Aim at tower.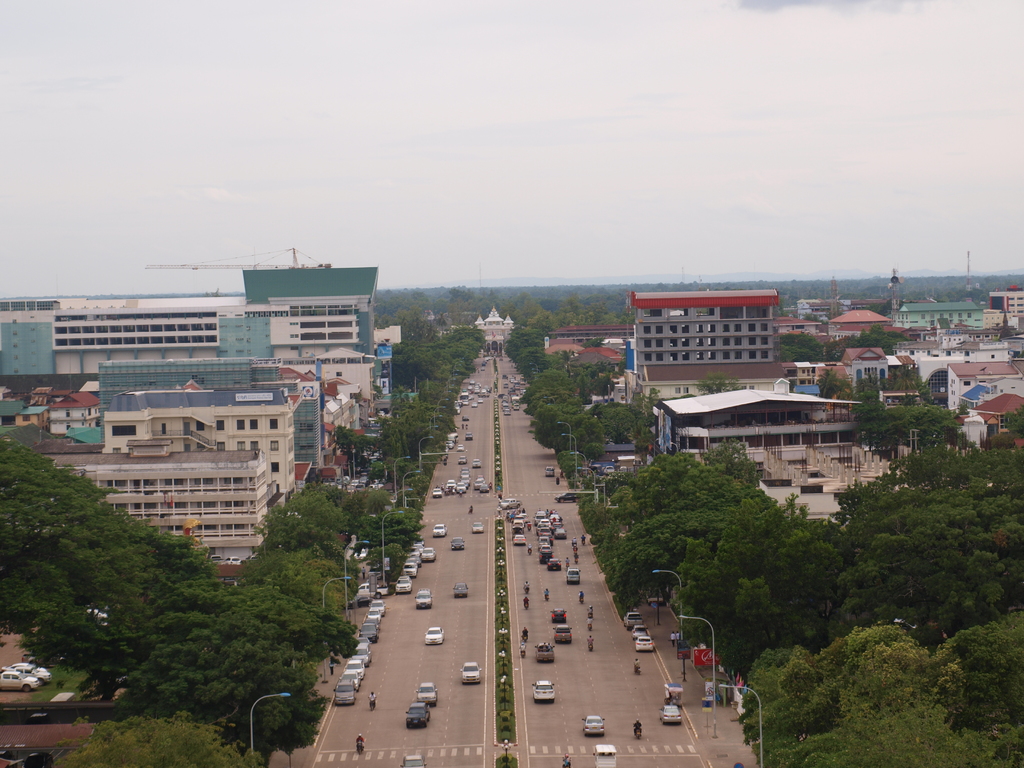
Aimed at [72,442,275,582].
